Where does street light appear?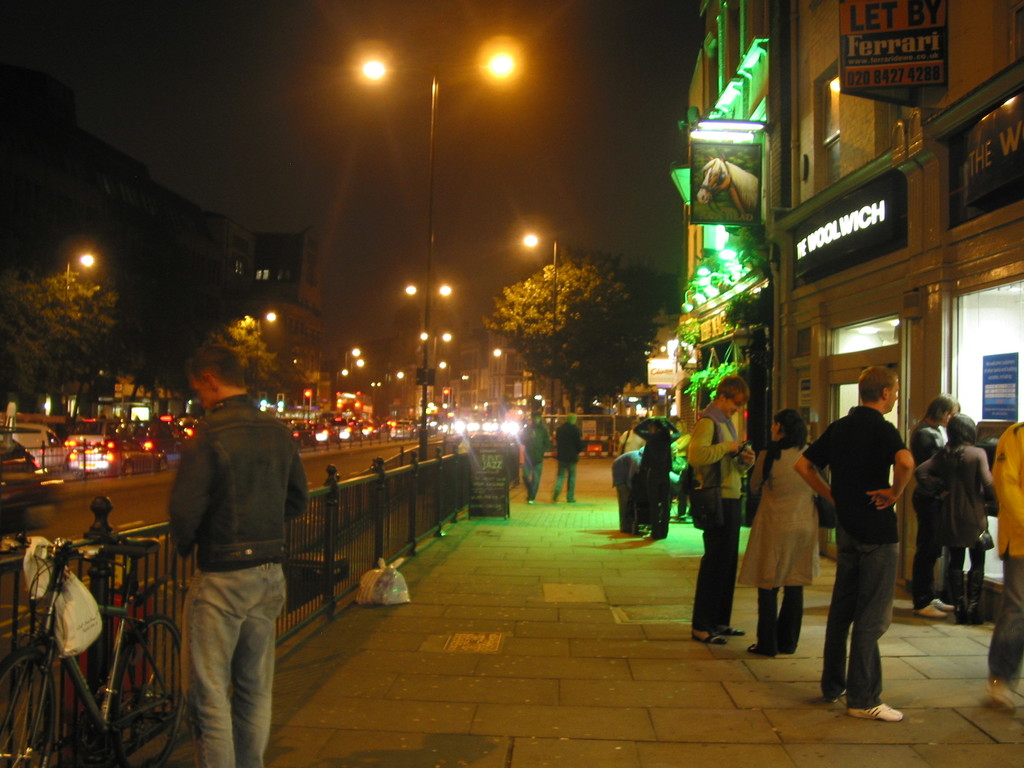
Appears at [left=404, top=278, right=456, bottom=427].
